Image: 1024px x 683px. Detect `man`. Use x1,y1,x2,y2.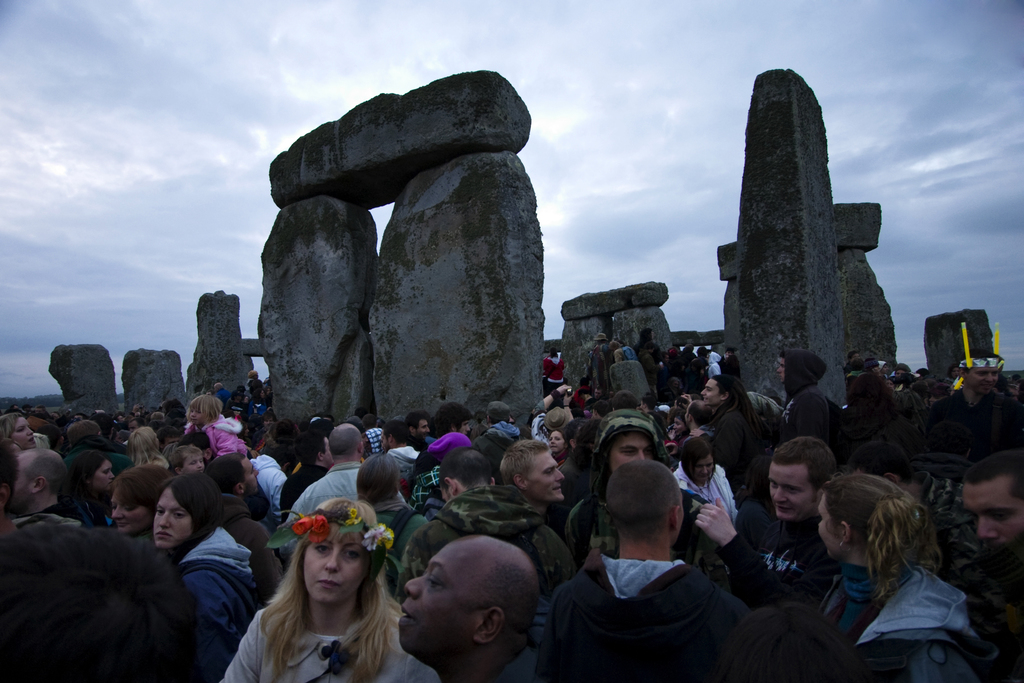
693,436,837,602.
